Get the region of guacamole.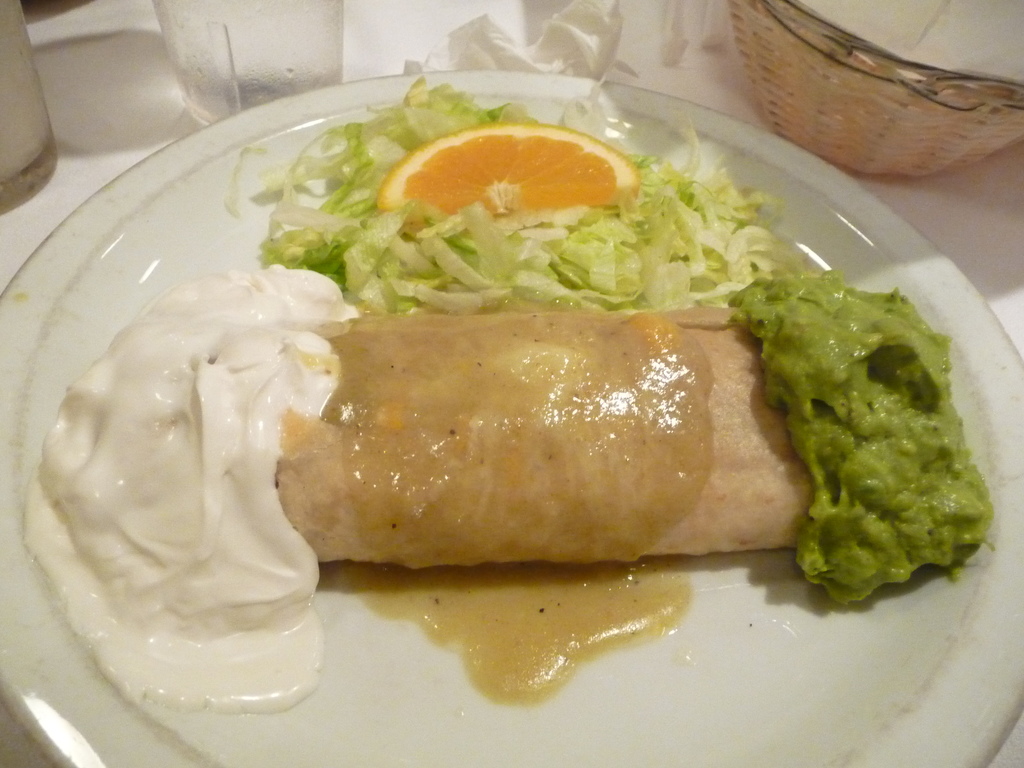
Rect(726, 266, 996, 607).
